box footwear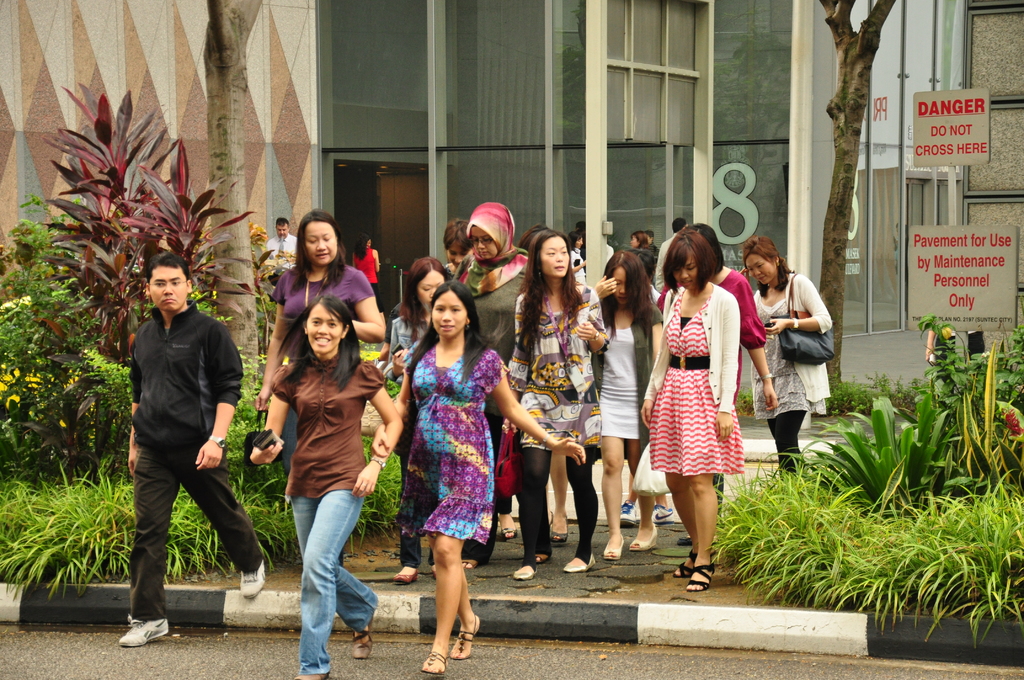
{"left": 550, "top": 520, "right": 570, "bottom": 544}
